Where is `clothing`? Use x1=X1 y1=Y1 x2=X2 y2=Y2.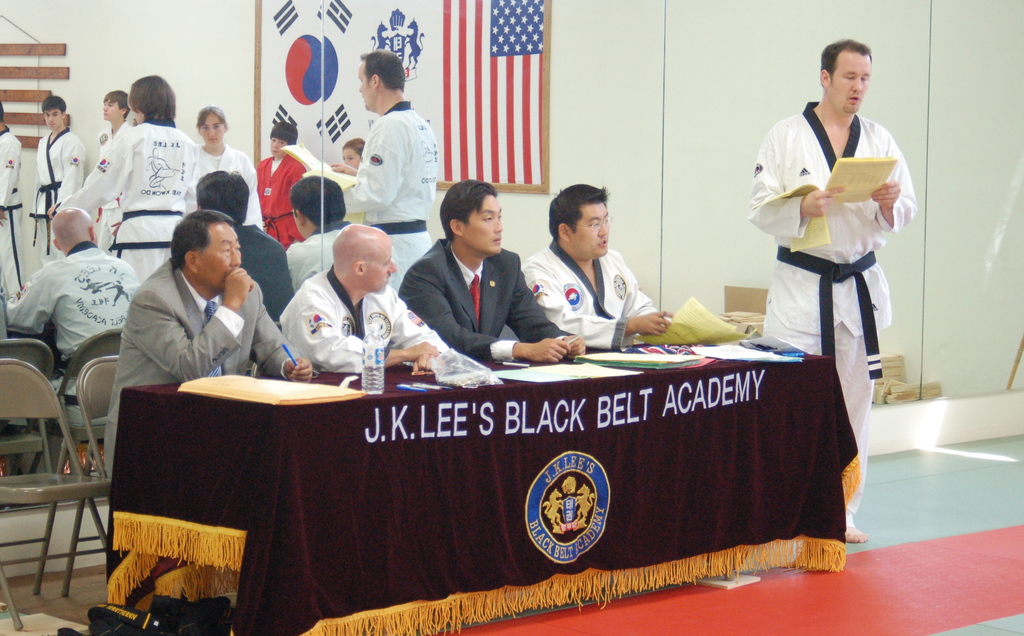
x1=0 y1=127 x2=29 y2=318.
